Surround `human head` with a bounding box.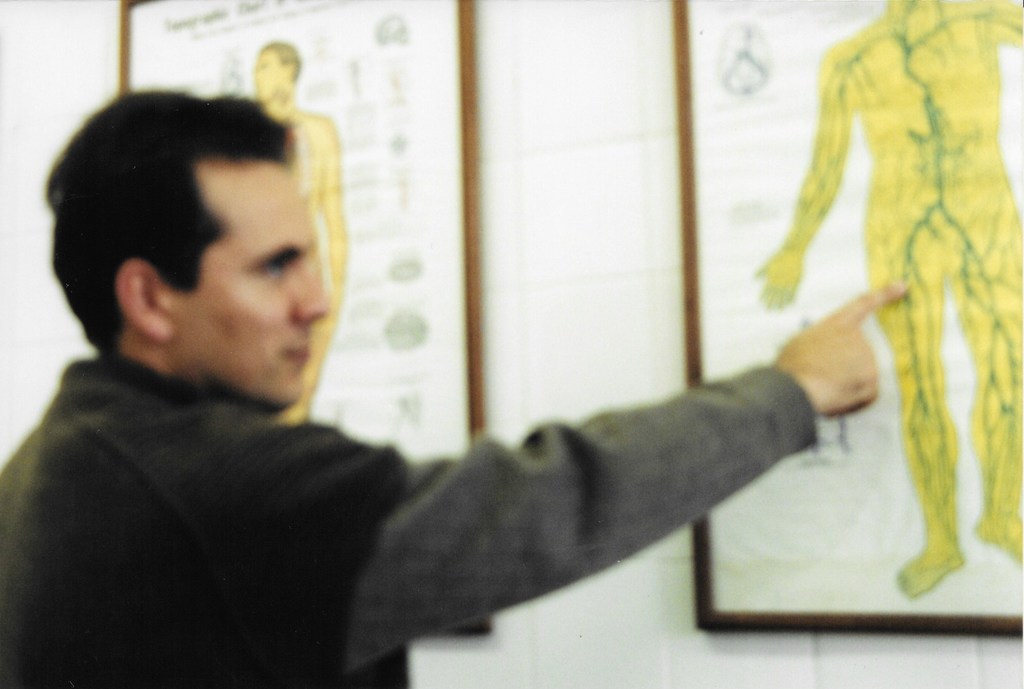
BBox(250, 38, 304, 100).
